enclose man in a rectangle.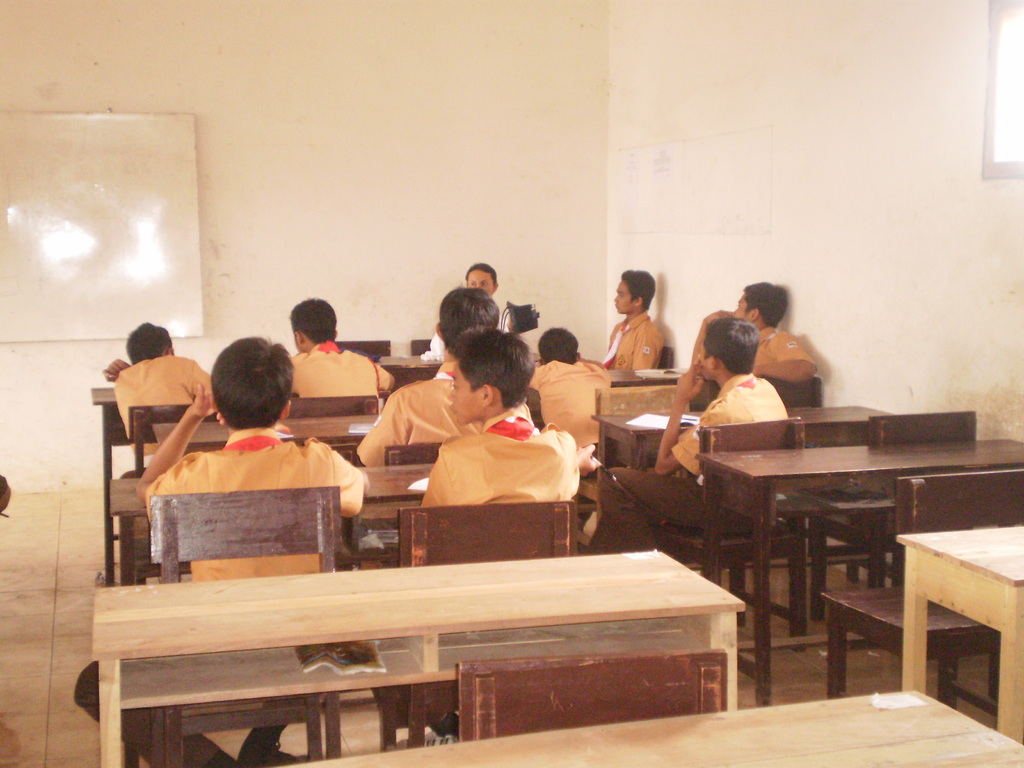
pyautogui.locateOnScreen(421, 262, 525, 358).
